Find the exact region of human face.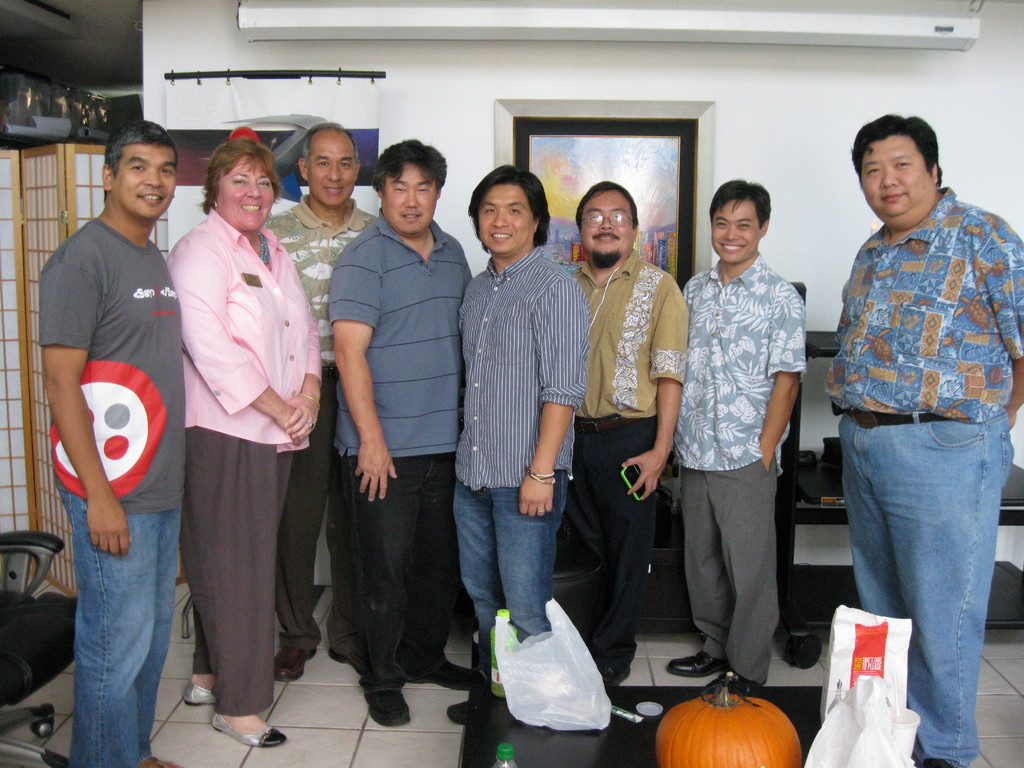
Exact region: 111:145:175:218.
